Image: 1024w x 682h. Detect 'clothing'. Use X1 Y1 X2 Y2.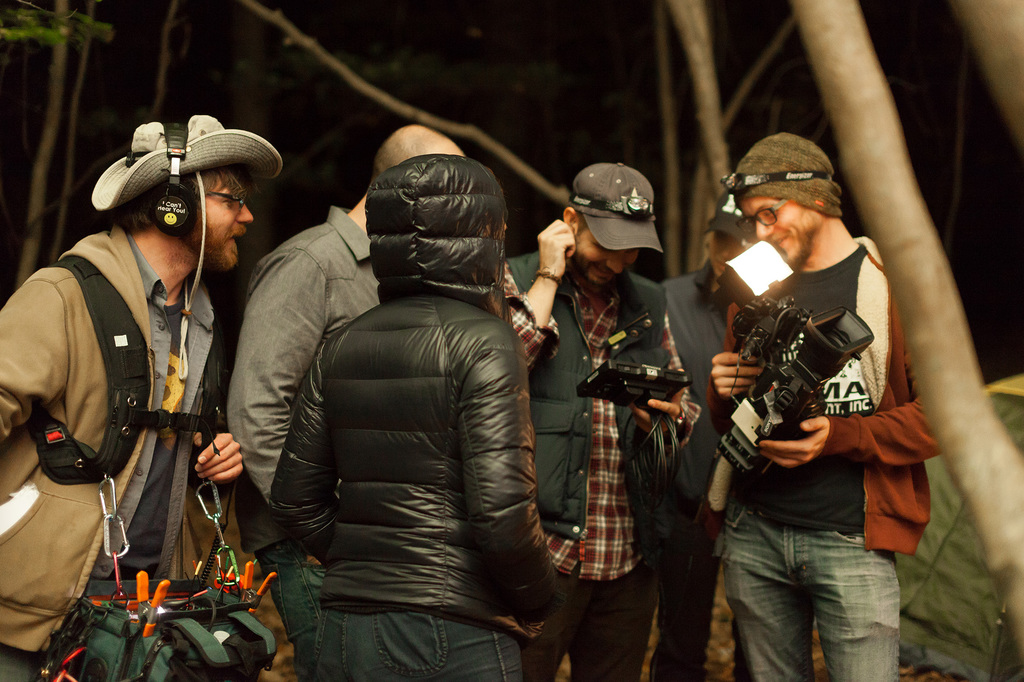
238 199 391 601.
